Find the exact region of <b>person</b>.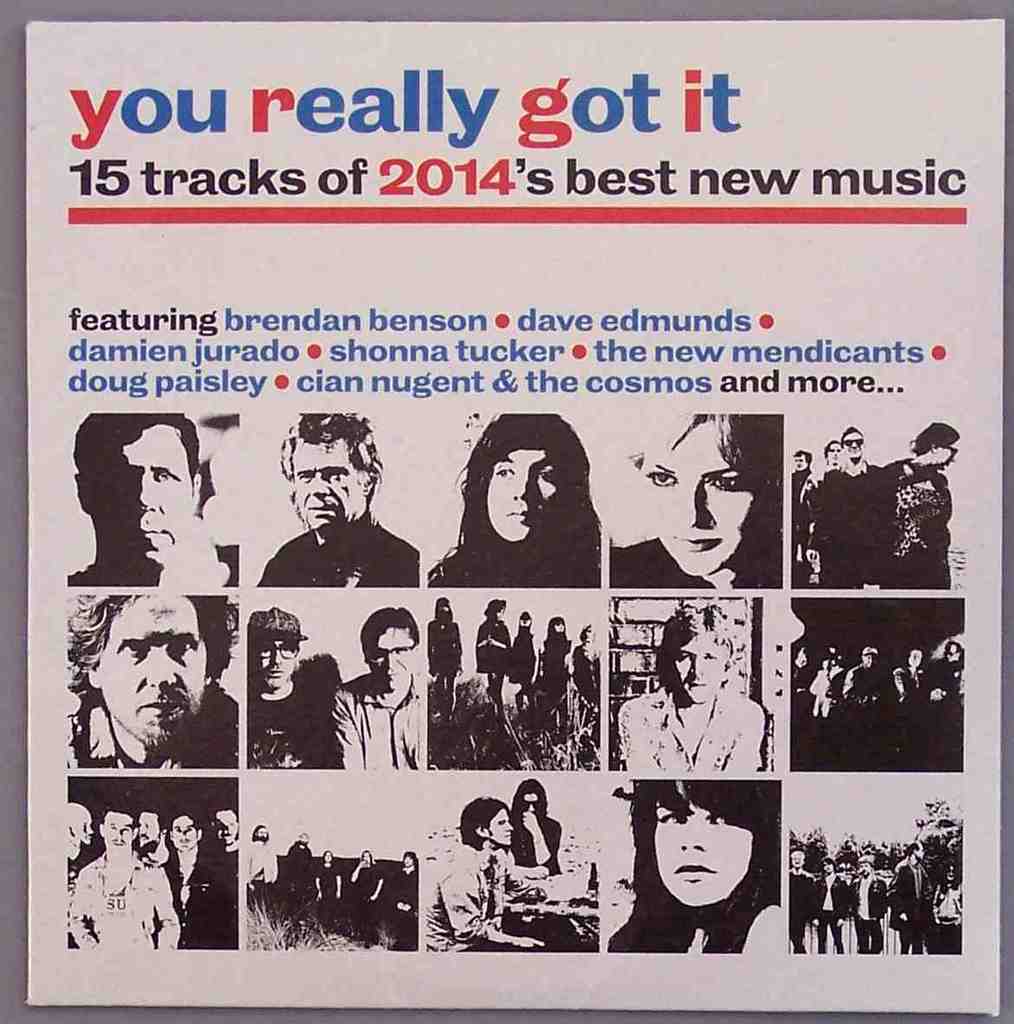
Exact region: {"left": 853, "top": 856, "right": 890, "bottom": 955}.
